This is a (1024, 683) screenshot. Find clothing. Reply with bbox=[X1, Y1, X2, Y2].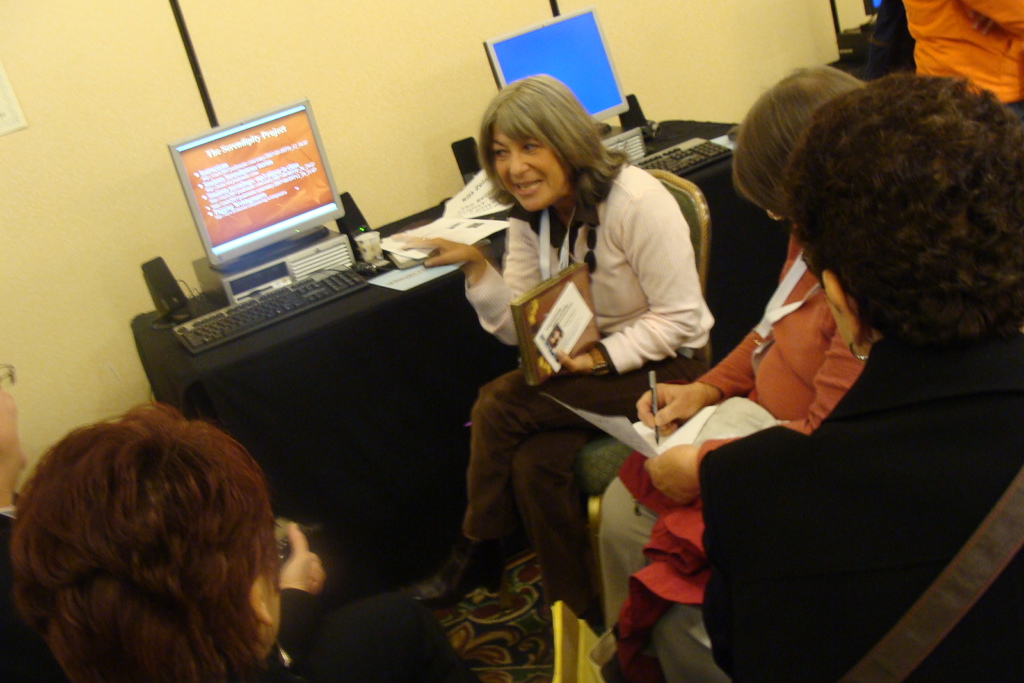
bbox=[452, 131, 709, 602].
